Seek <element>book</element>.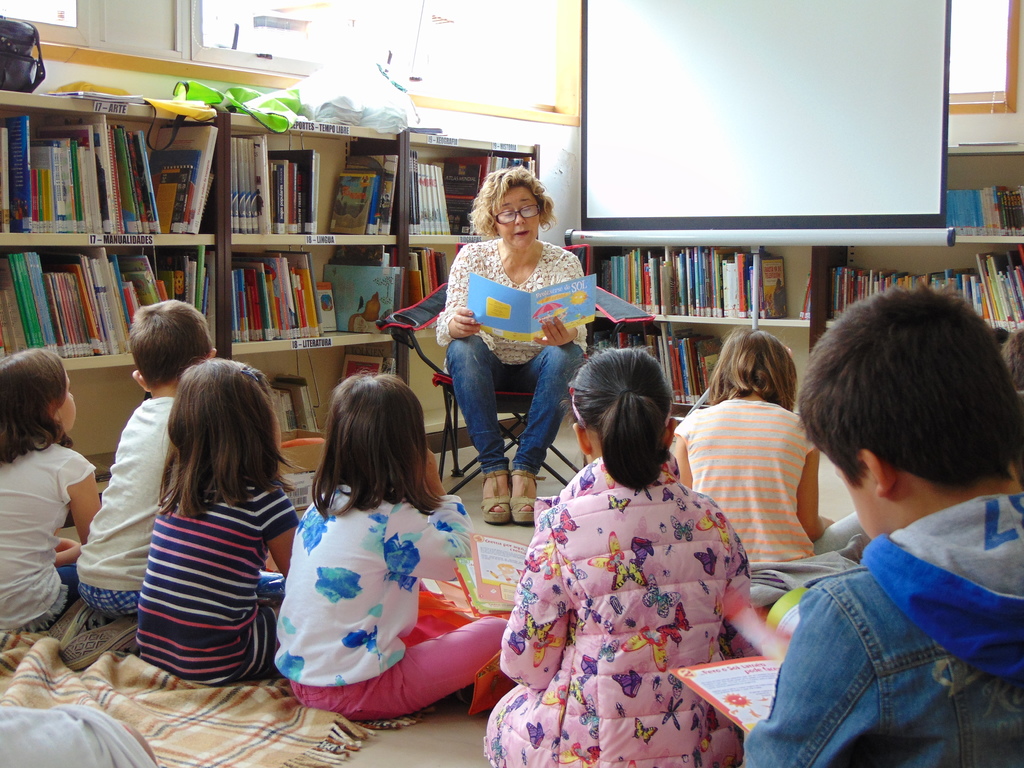
[140, 129, 222, 226].
